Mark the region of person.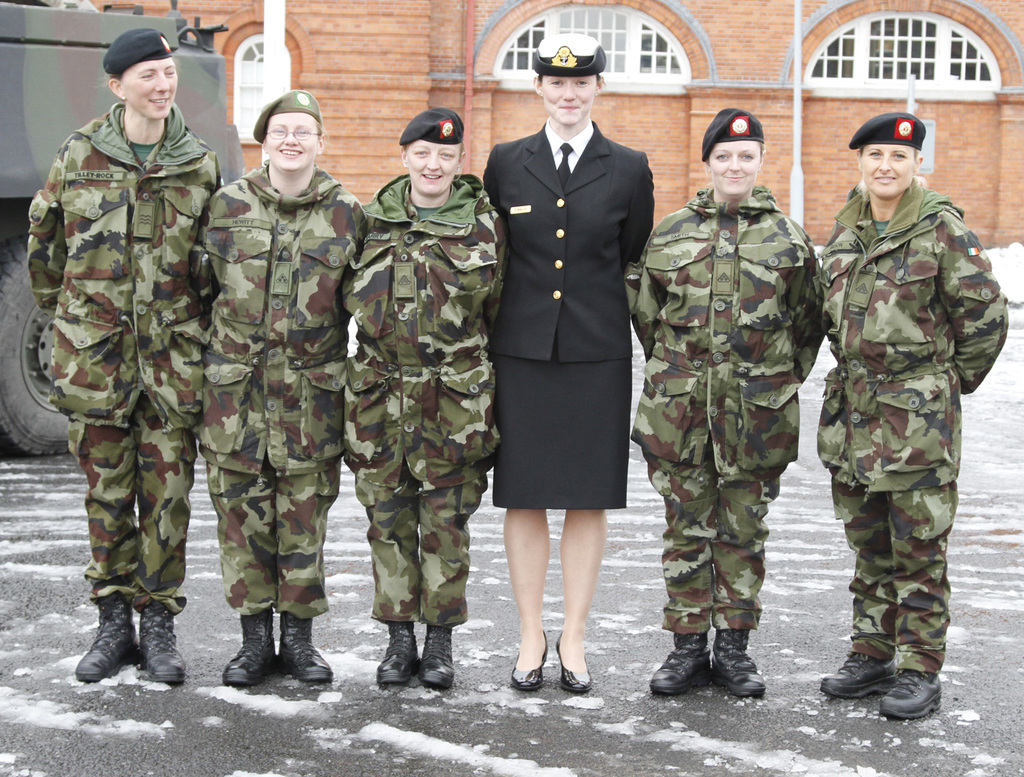
Region: [829,108,983,744].
